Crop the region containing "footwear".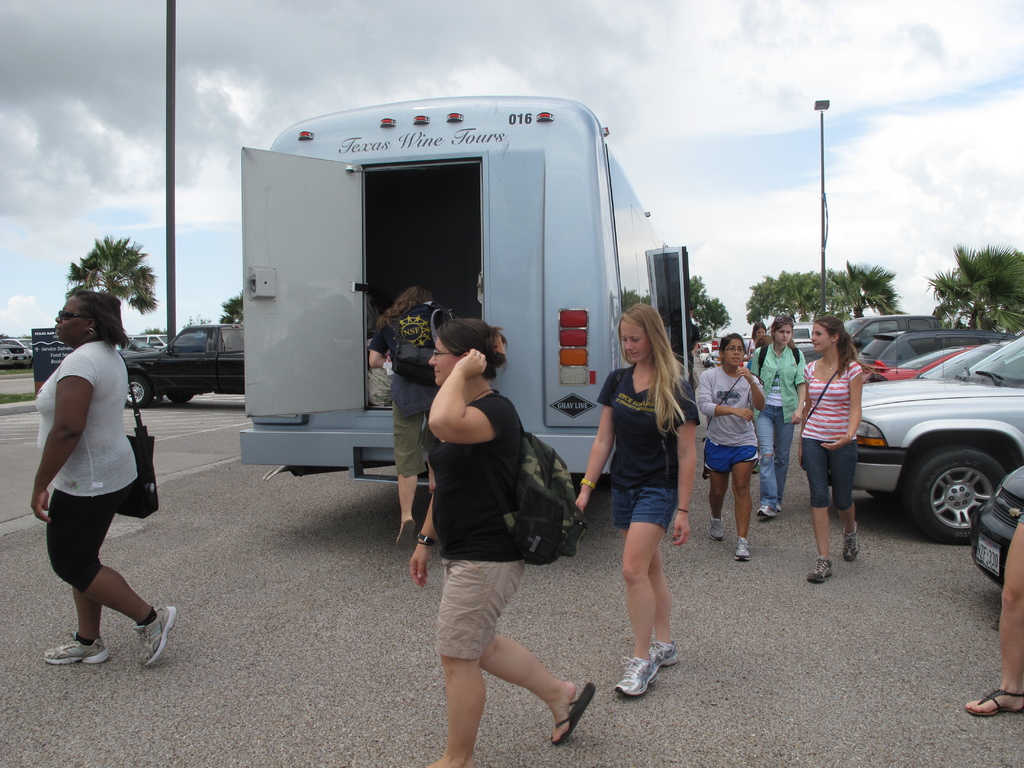
Crop region: <bbox>709, 515, 726, 540</bbox>.
